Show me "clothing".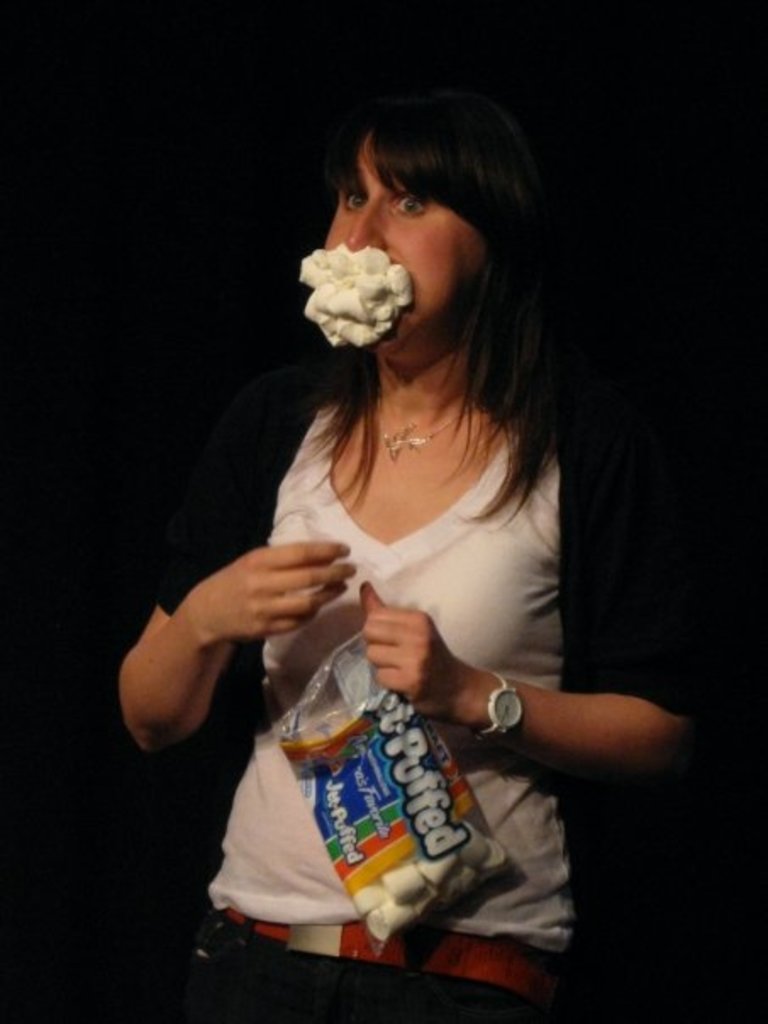
"clothing" is here: detection(200, 912, 559, 1022).
